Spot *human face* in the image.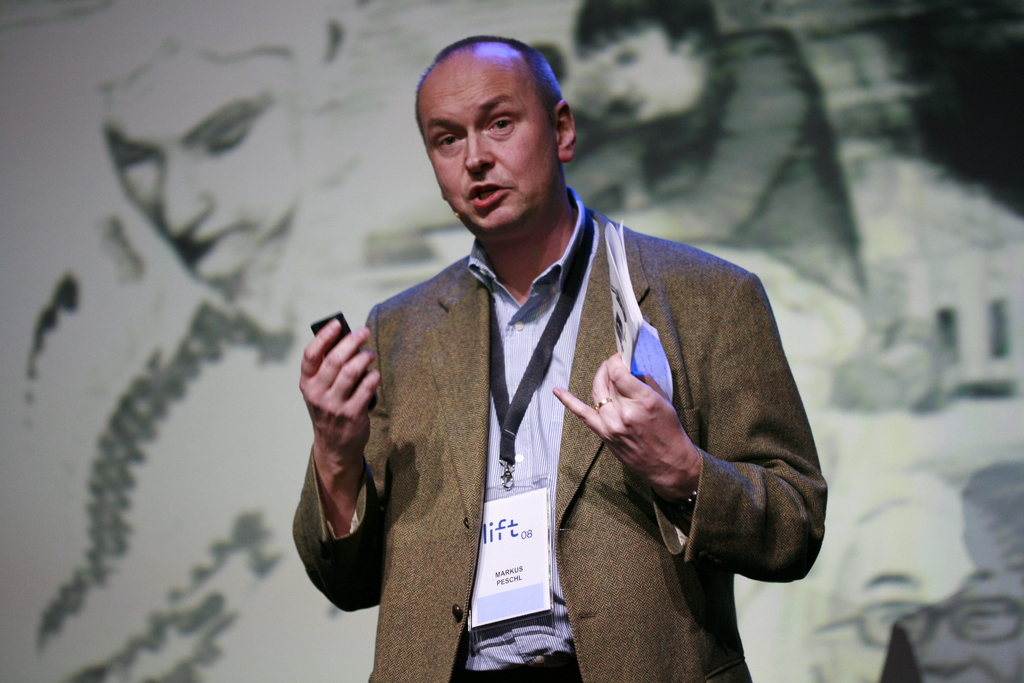
*human face* found at left=419, top=56, right=554, bottom=236.
